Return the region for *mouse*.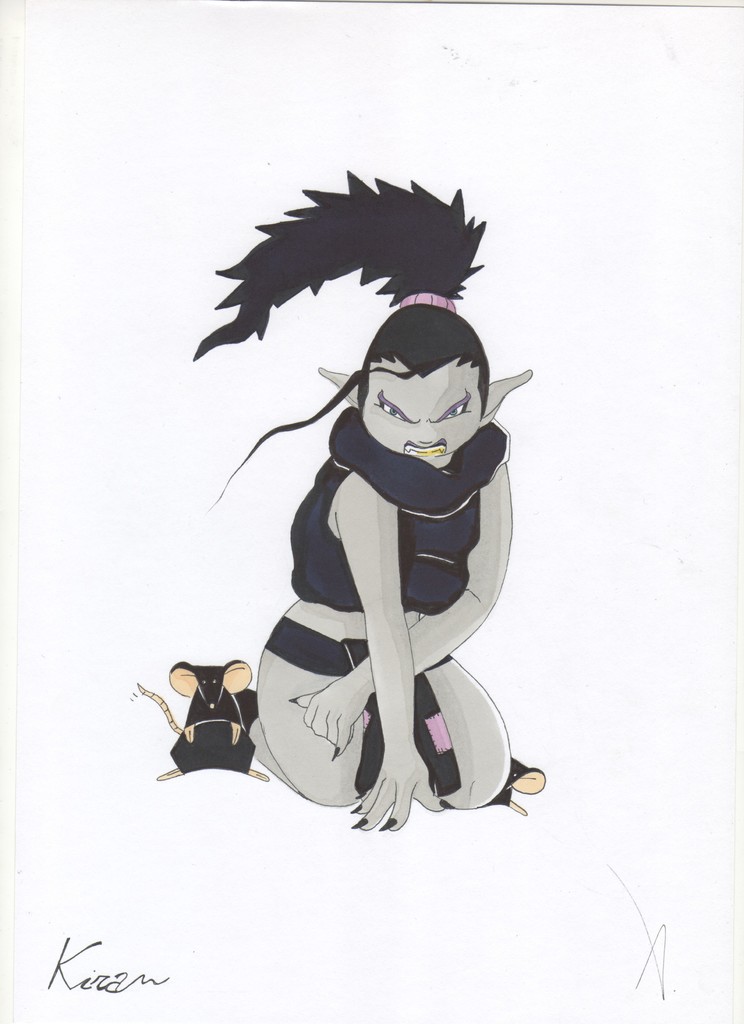
left=124, top=653, right=265, bottom=783.
